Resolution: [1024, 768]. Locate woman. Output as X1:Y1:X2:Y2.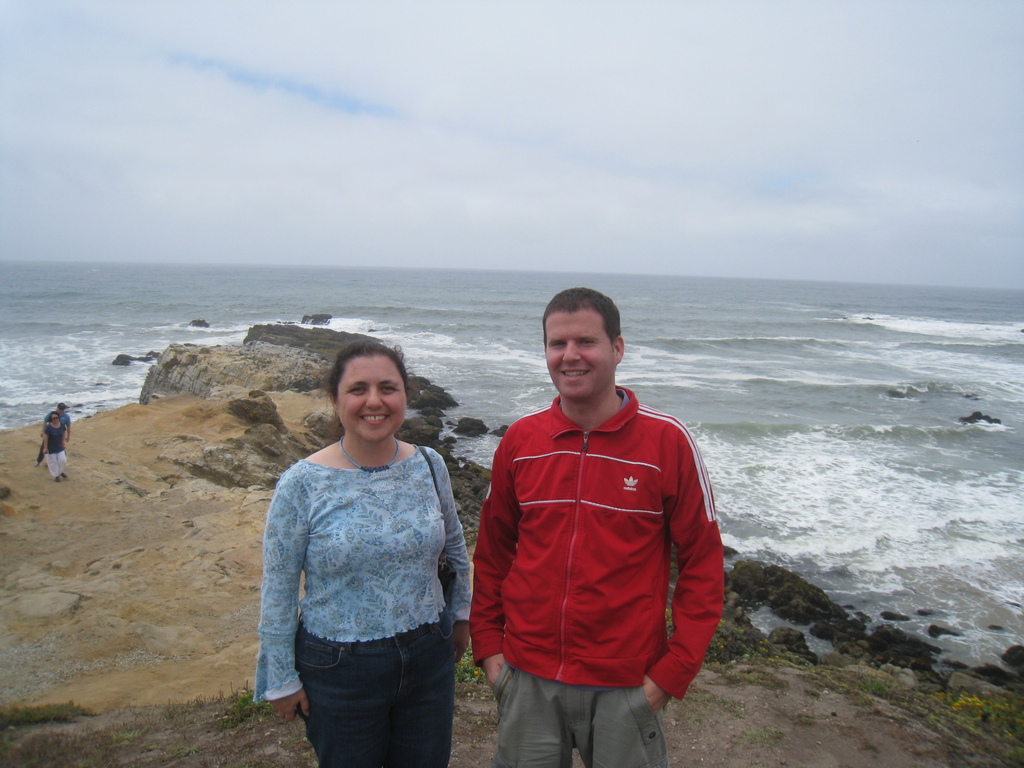
43:414:68:482.
